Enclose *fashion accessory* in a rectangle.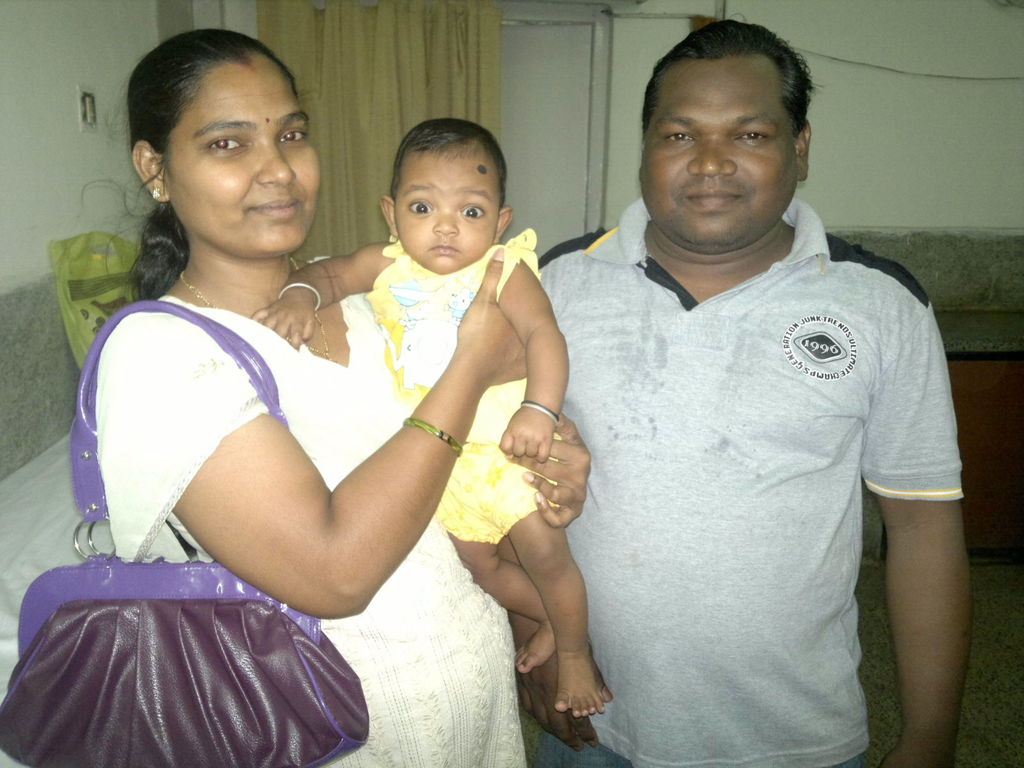
{"left": 151, "top": 185, "right": 162, "bottom": 198}.
